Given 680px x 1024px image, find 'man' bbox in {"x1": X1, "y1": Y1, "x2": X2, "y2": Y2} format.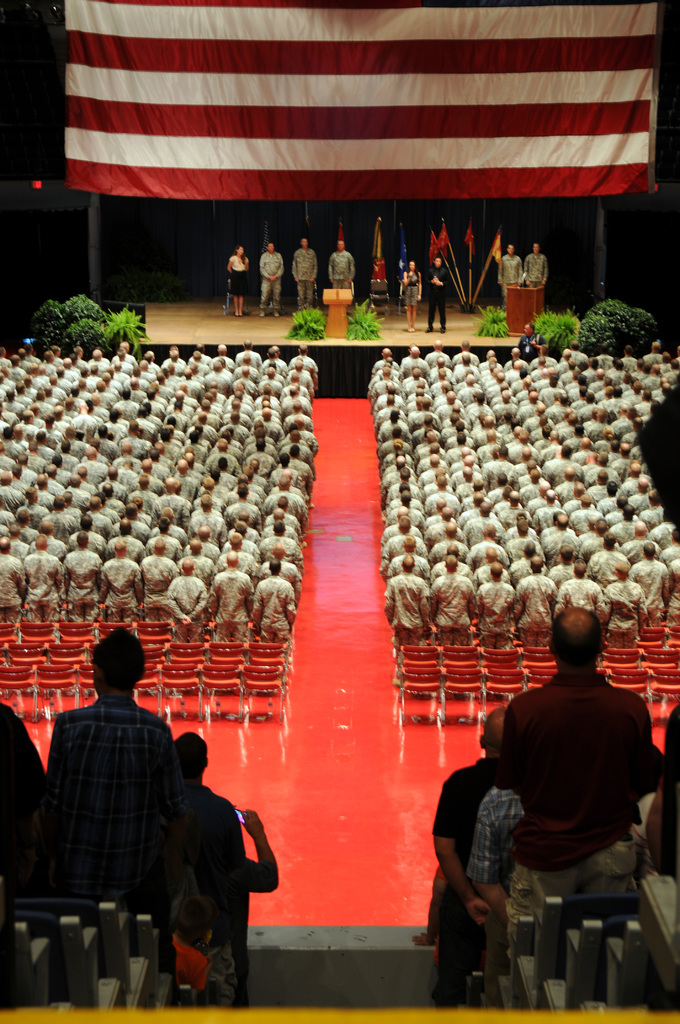
{"x1": 424, "y1": 253, "x2": 448, "y2": 330}.
